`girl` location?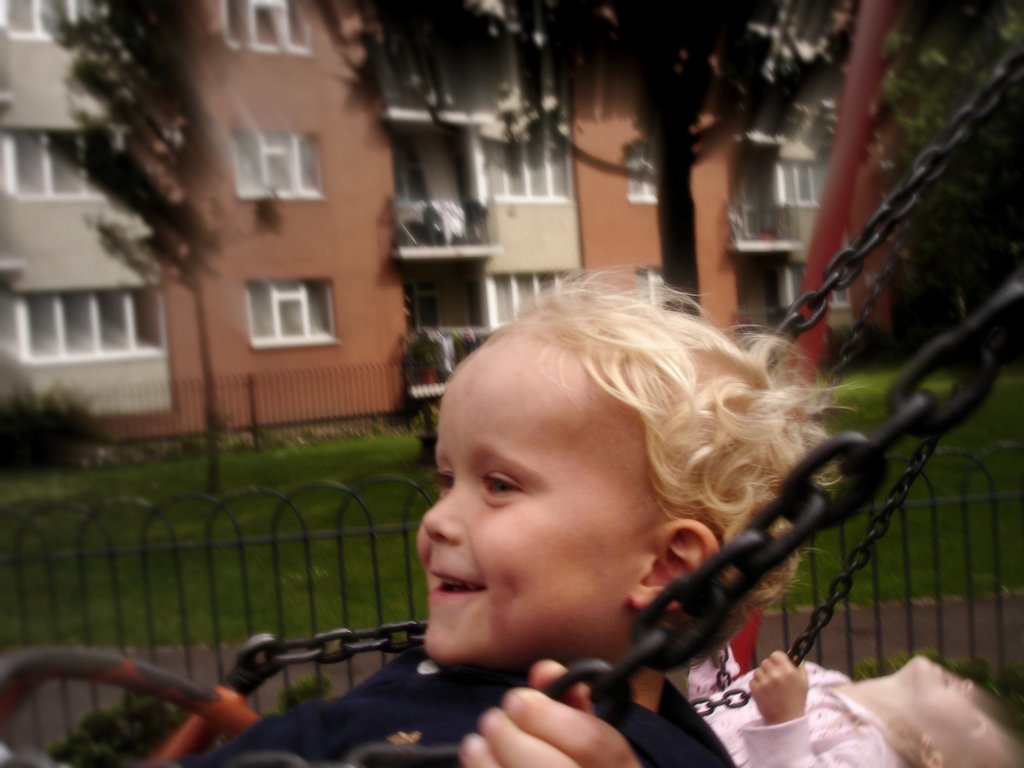
[left=175, top=284, right=868, bottom=767]
